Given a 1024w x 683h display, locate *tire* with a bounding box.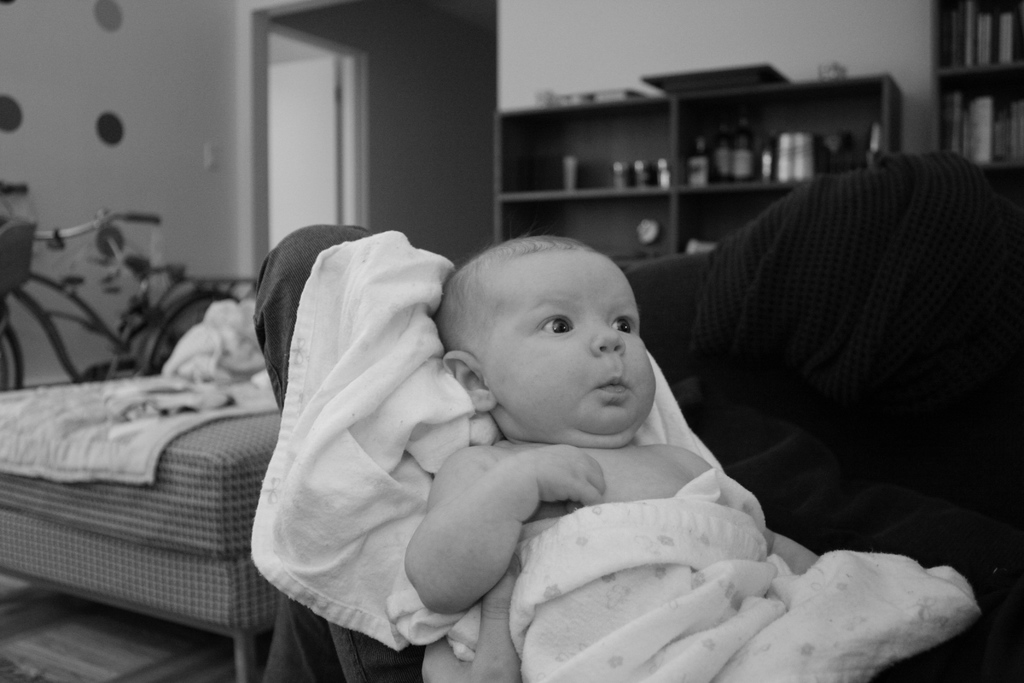
Located: crop(147, 294, 228, 378).
